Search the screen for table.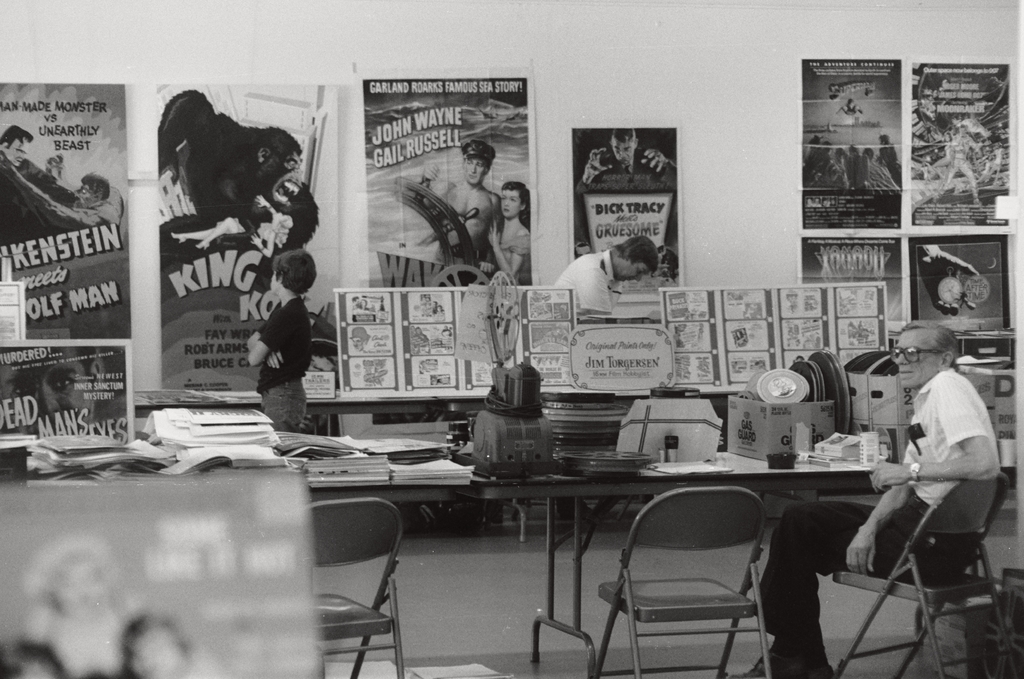
Found at bbox=[0, 376, 919, 678].
